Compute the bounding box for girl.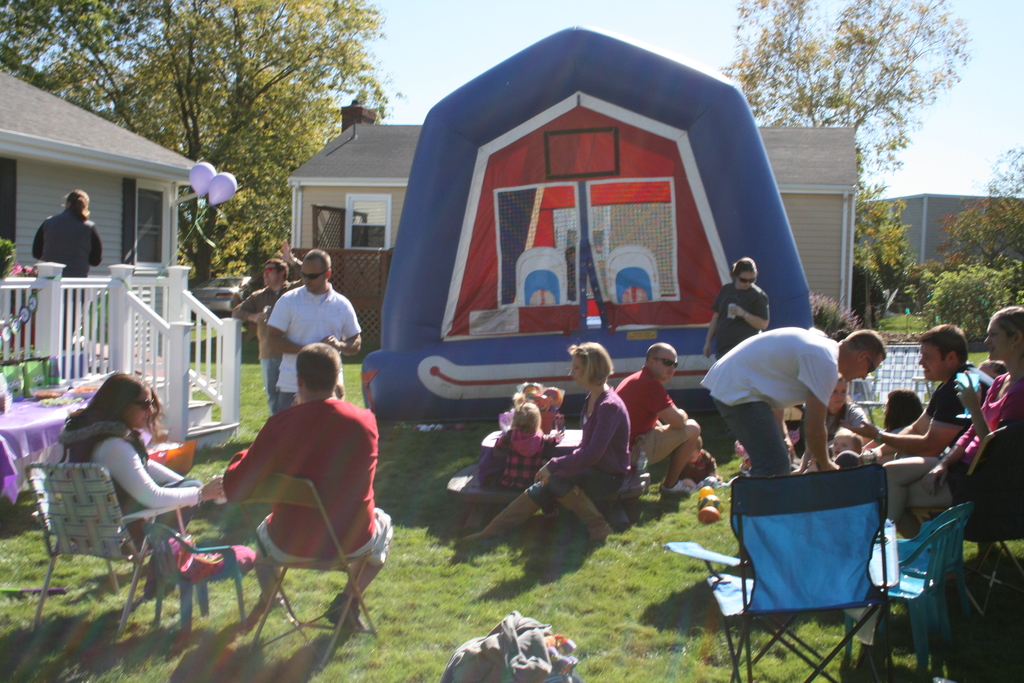
[x1=492, y1=400, x2=563, y2=517].
